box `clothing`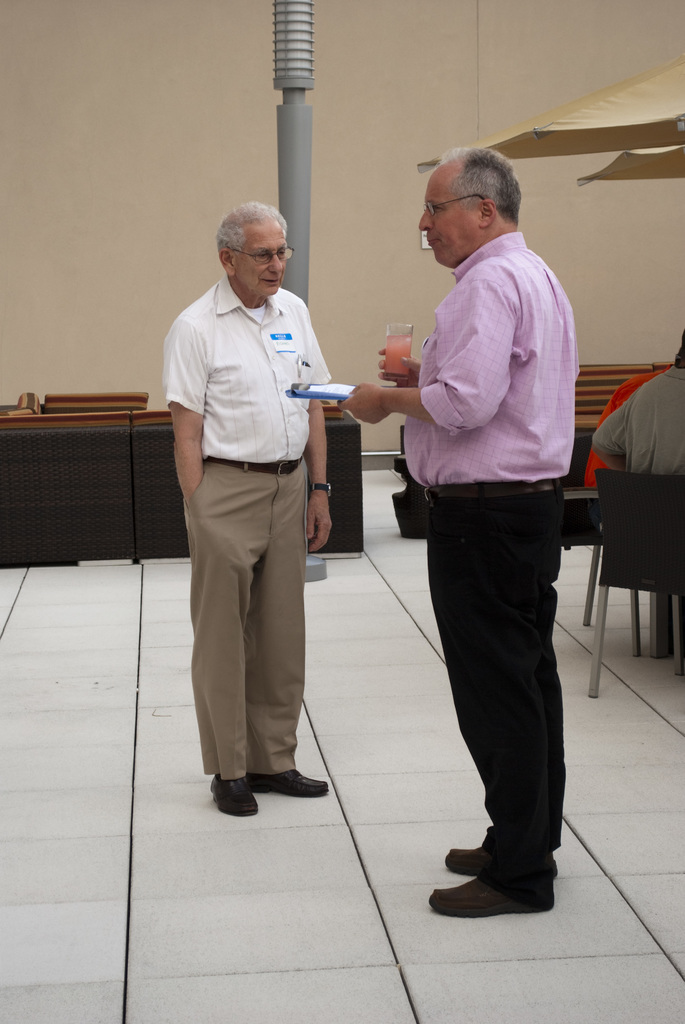
crop(404, 225, 581, 899)
